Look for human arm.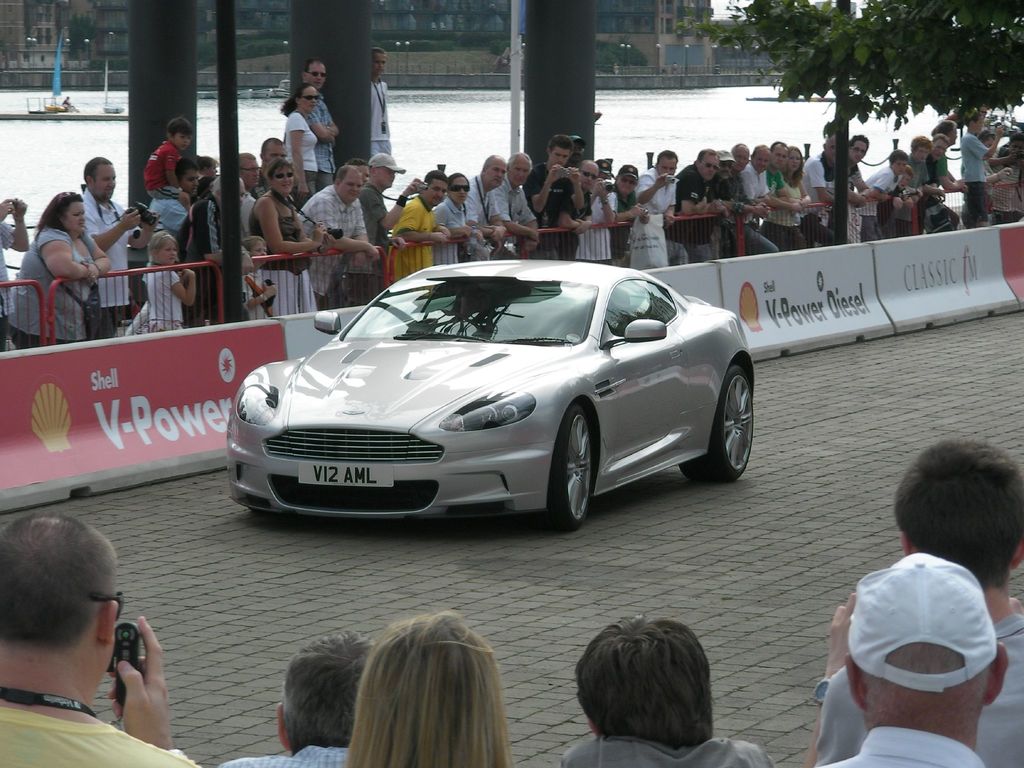
Found: BBox(531, 167, 561, 205).
